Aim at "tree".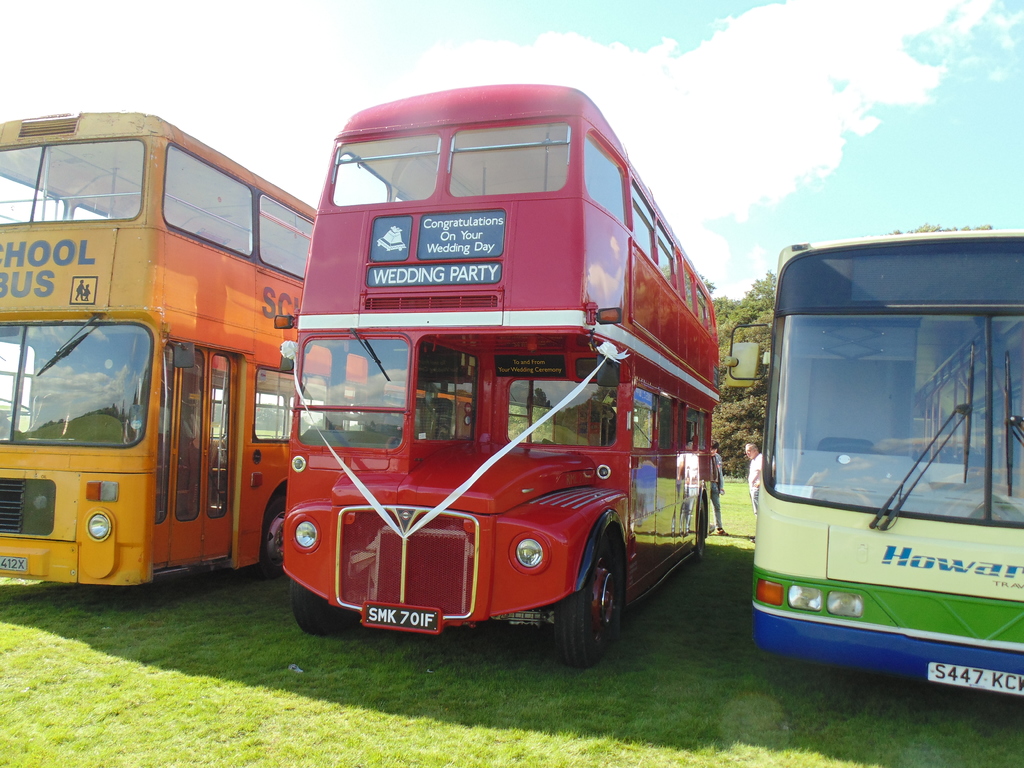
Aimed at <box>700,267,774,479</box>.
